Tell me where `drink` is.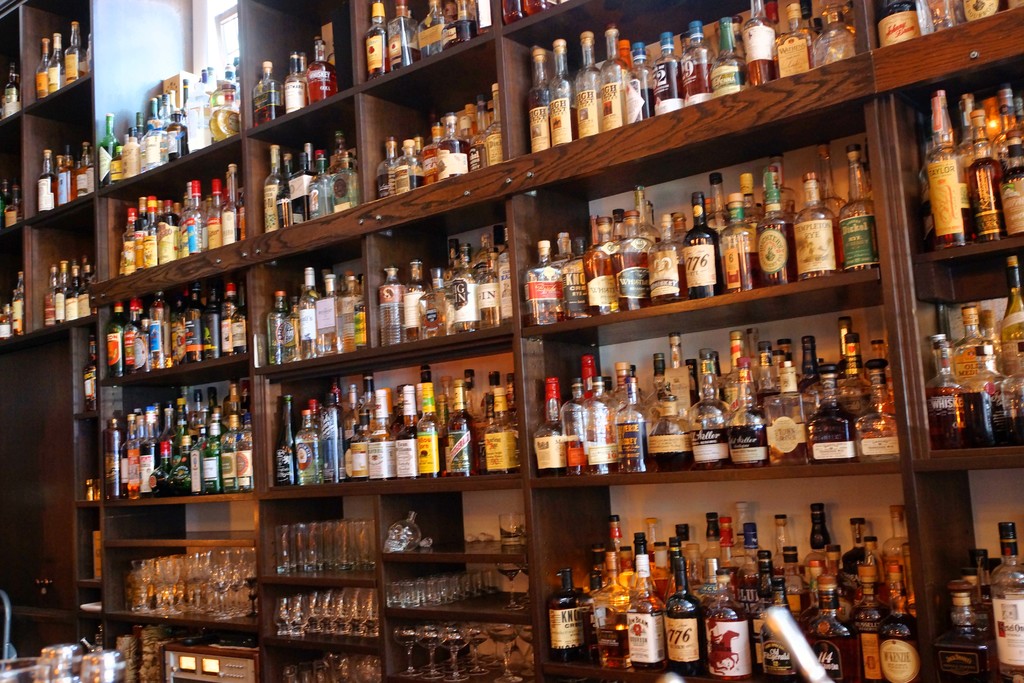
`drink` is at 265/307/291/361.
